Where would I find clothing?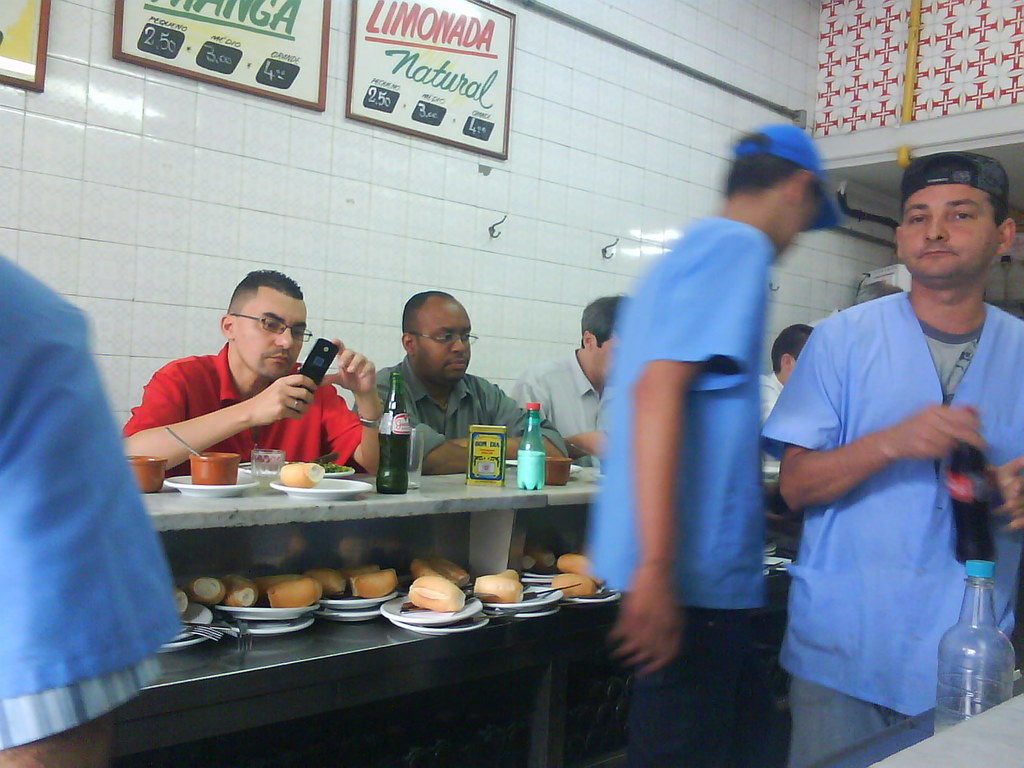
At bbox=(733, 121, 843, 229).
